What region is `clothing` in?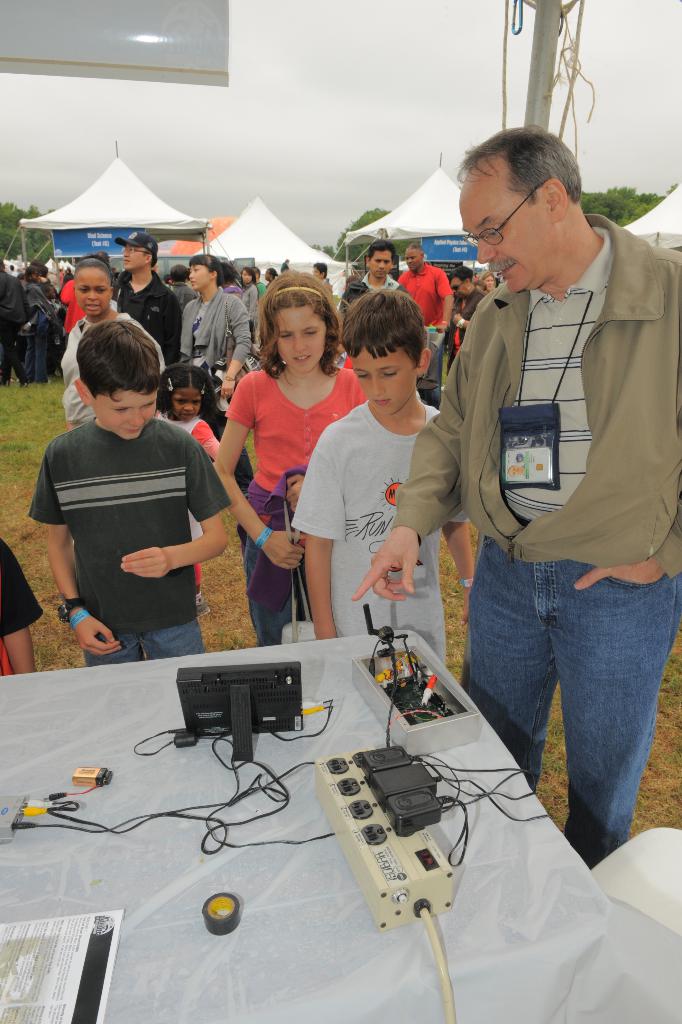
{"x1": 58, "y1": 318, "x2": 172, "y2": 409}.
